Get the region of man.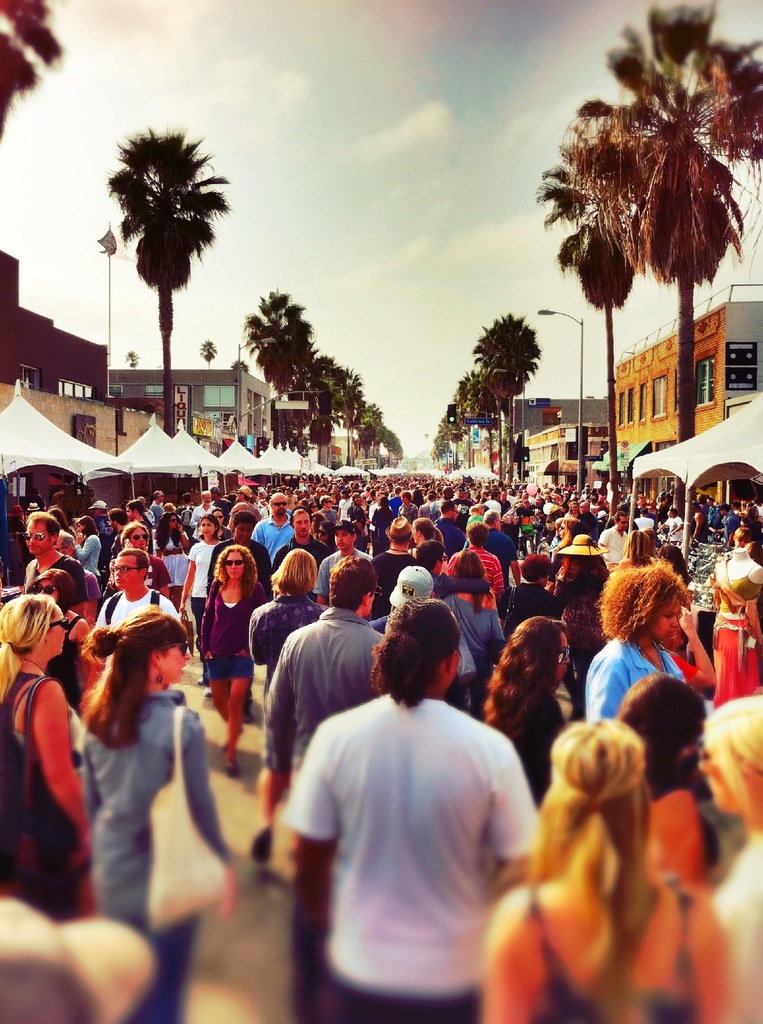
<box>319,496,337,517</box>.
